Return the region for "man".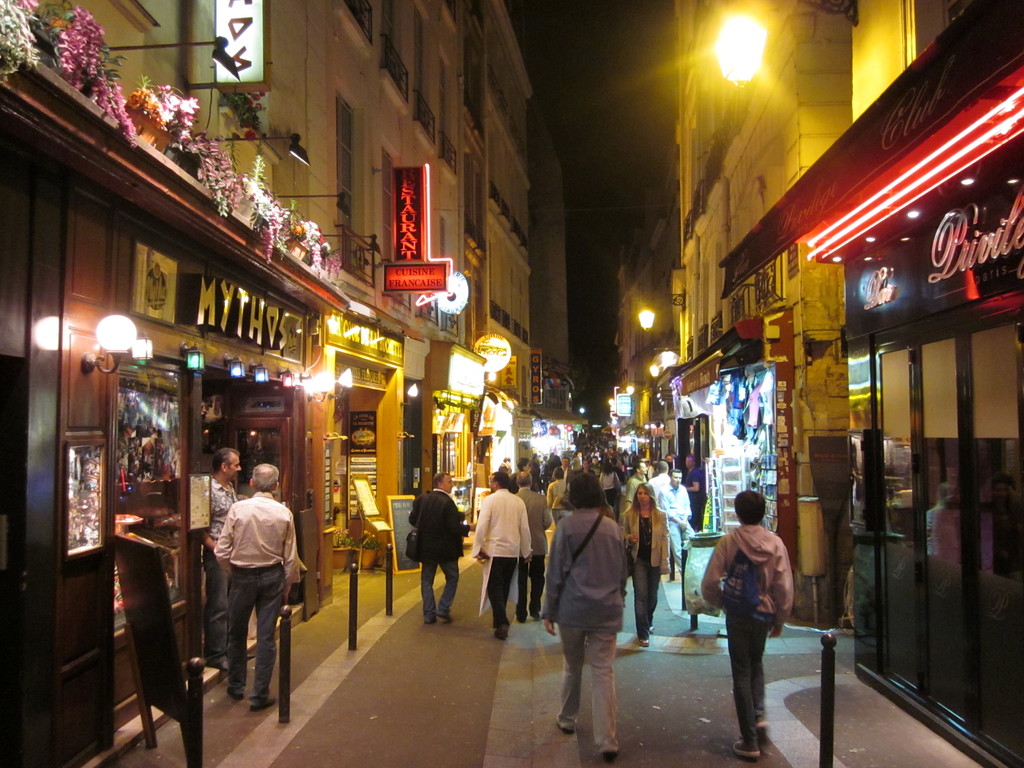
pyautogui.locateOnScreen(649, 459, 671, 502).
